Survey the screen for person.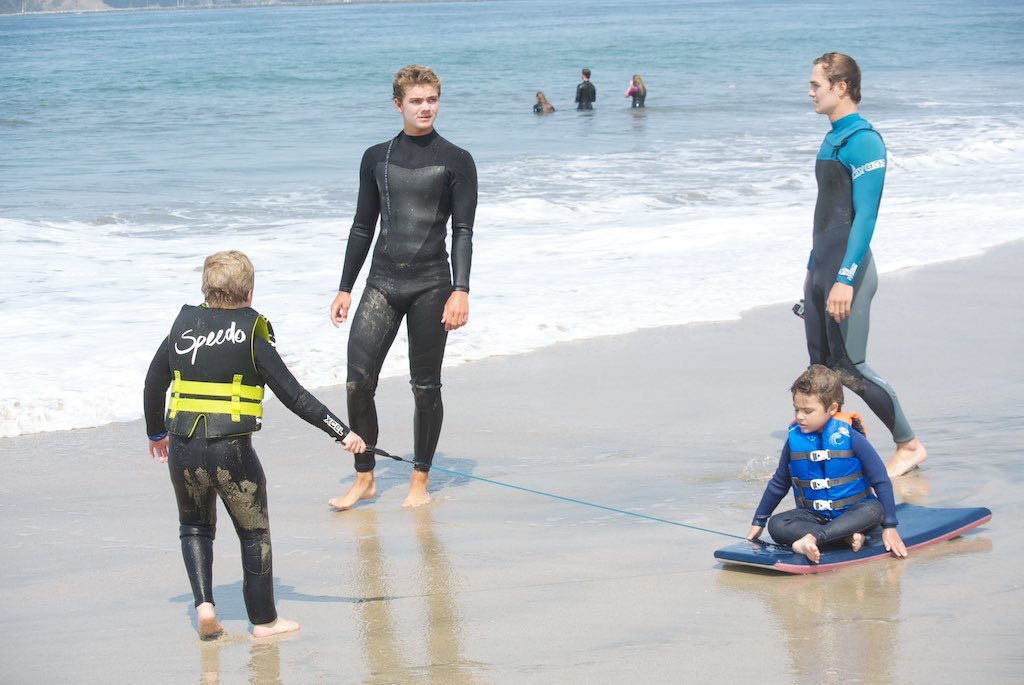
Survey found: bbox(141, 248, 368, 639).
